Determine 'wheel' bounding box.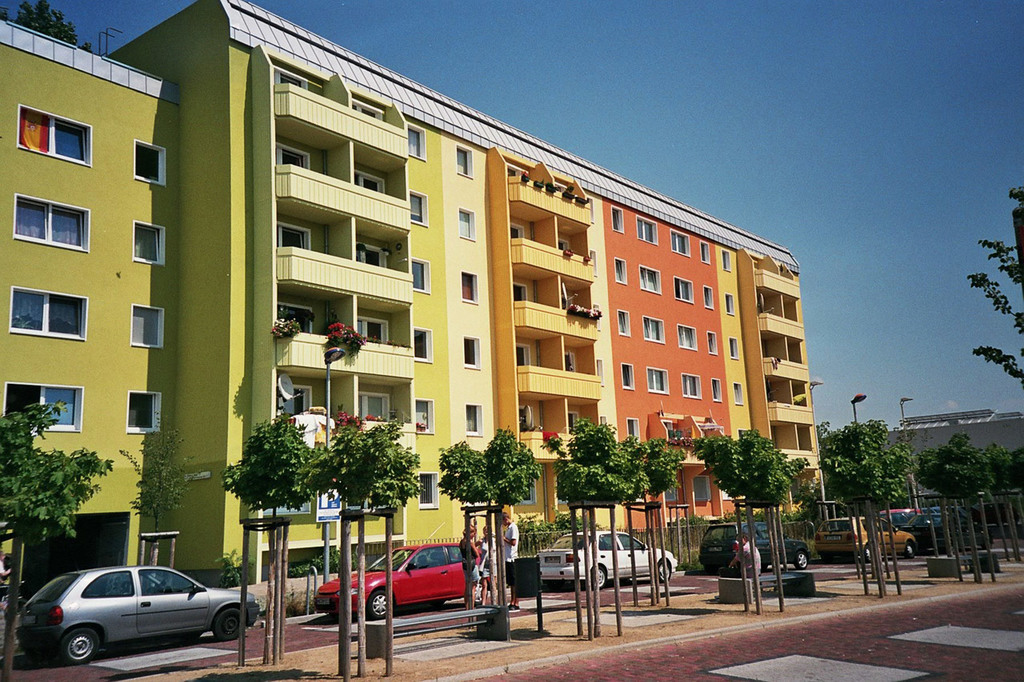
Determined: l=659, t=564, r=671, b=583.
